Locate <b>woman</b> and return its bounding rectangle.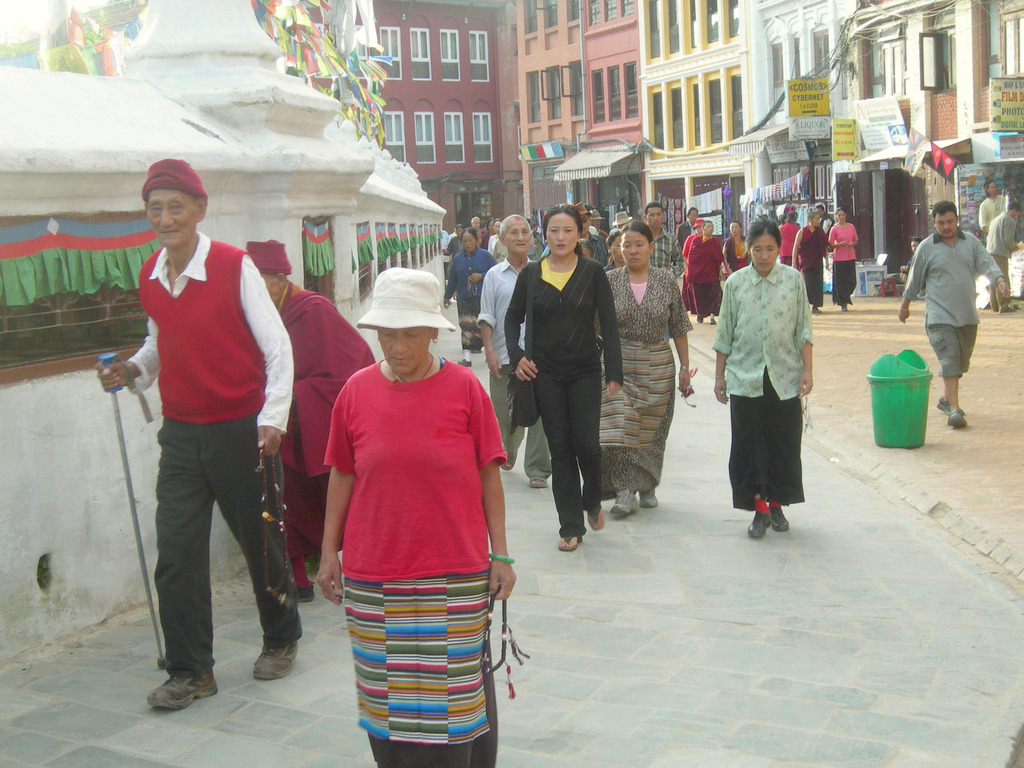
[x1=492, y1=241, x2=507, y2=260].
